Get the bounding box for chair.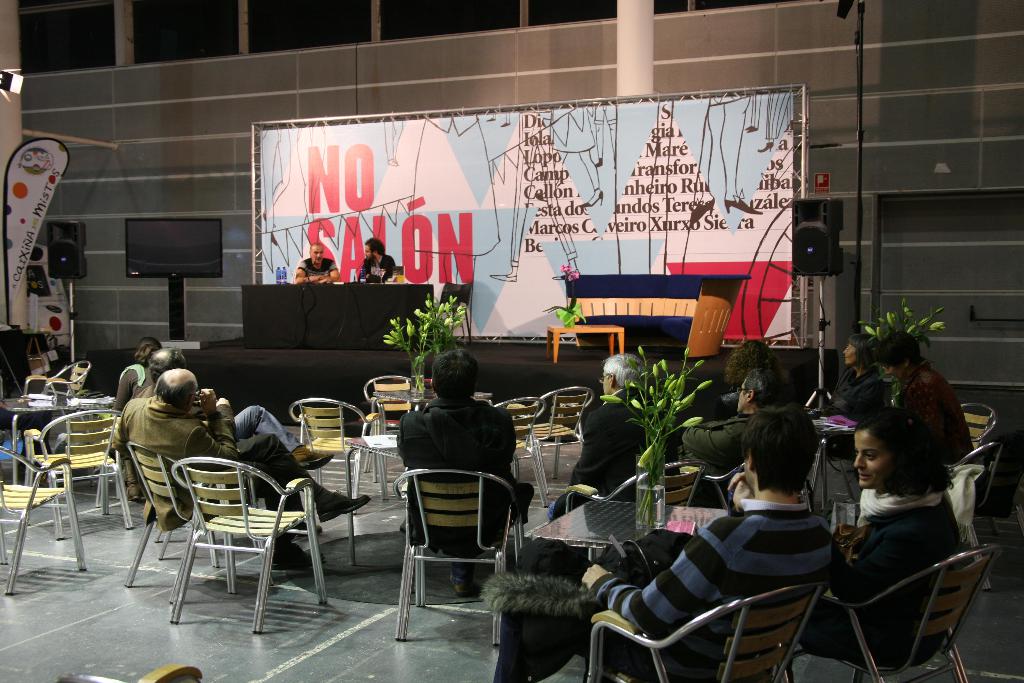
961 401 1000 461.
